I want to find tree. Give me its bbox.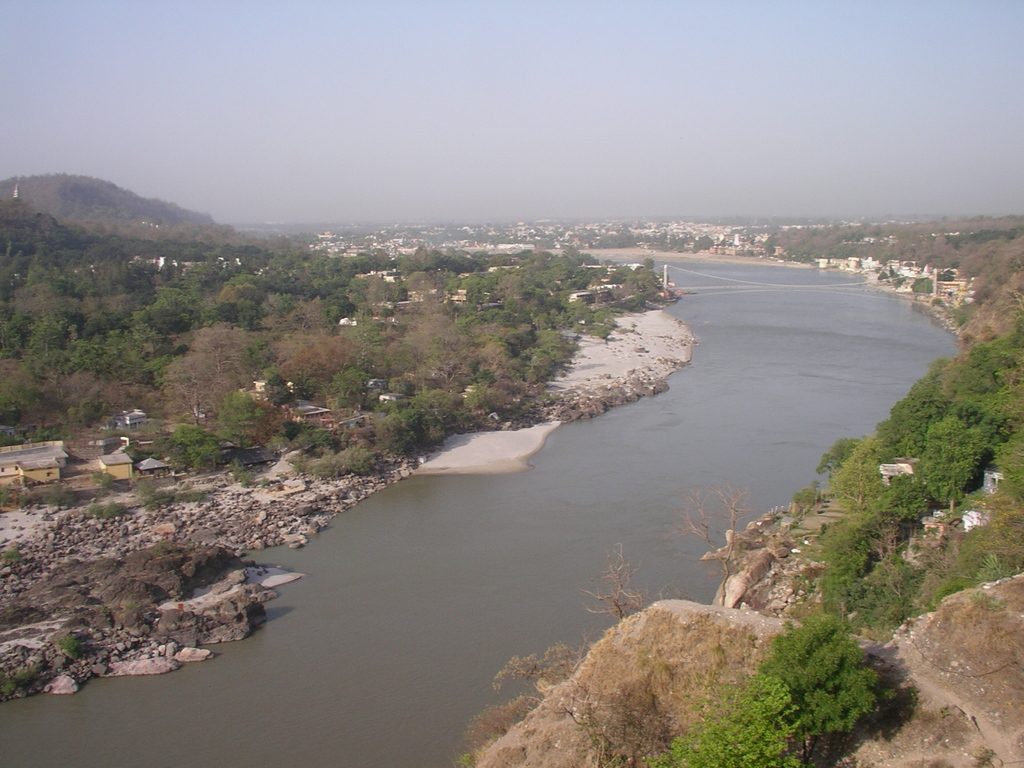
x1=205 y1=392 x2=262 y2=464.
